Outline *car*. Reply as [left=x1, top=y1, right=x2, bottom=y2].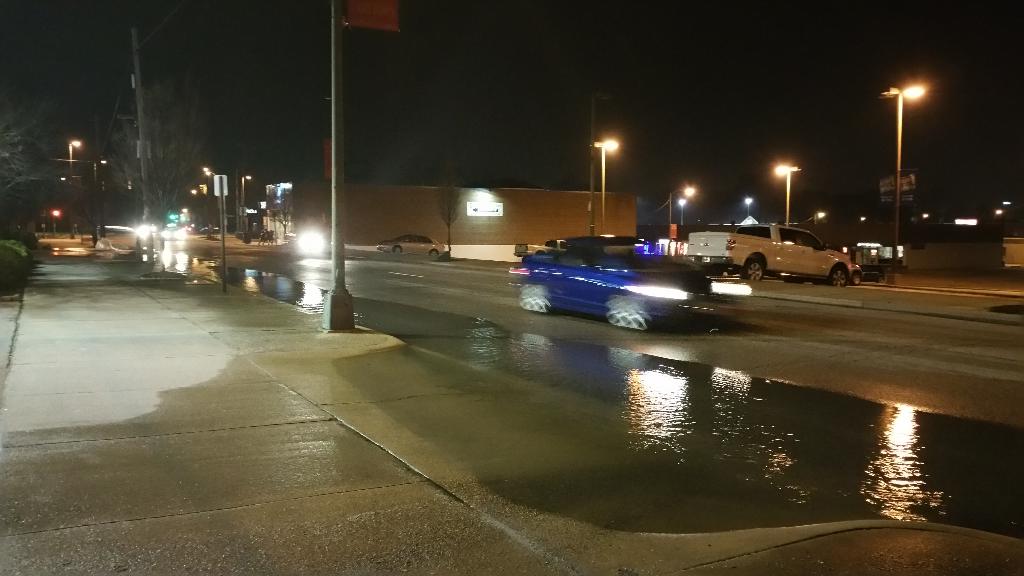
[left=378, top=231, right=446, bottom=257].
